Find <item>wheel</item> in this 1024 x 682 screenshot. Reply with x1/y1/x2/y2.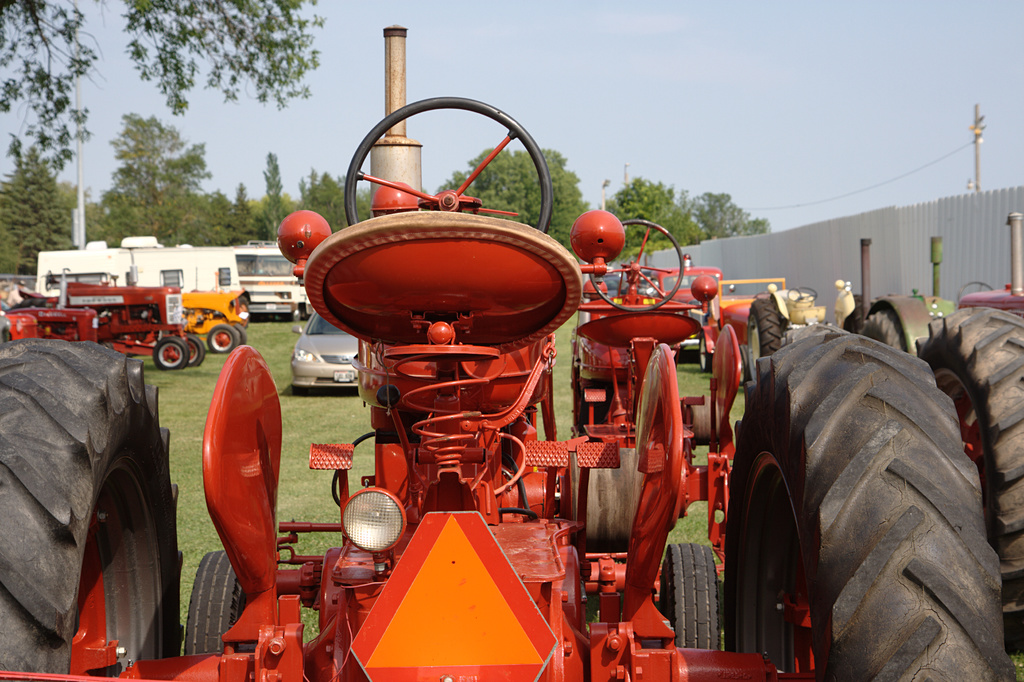
185/551/246/653.
